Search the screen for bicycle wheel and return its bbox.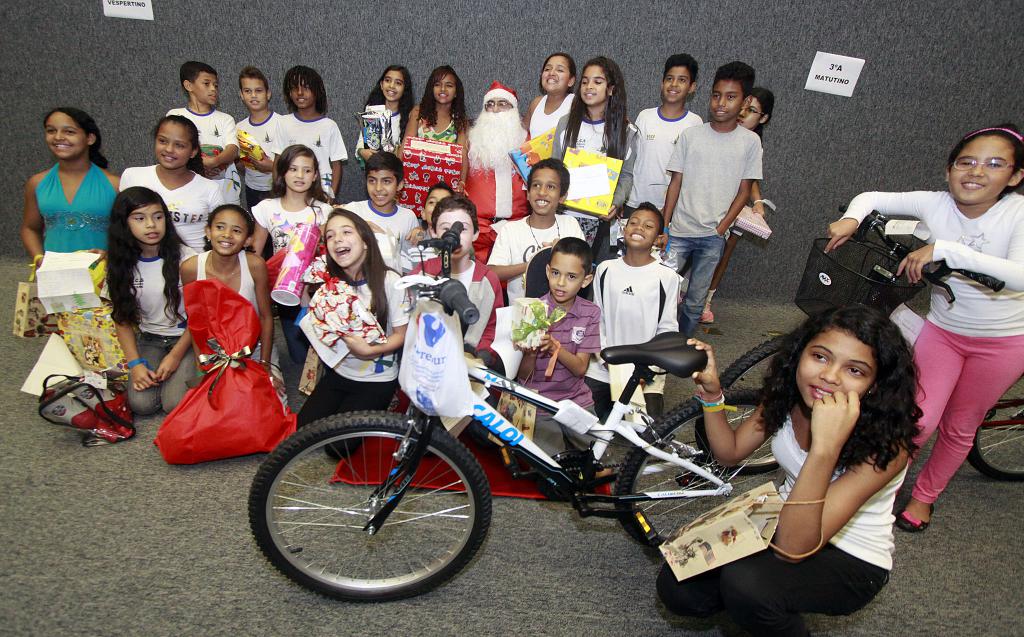
Found: select_region(247, 403, 508, 609).
